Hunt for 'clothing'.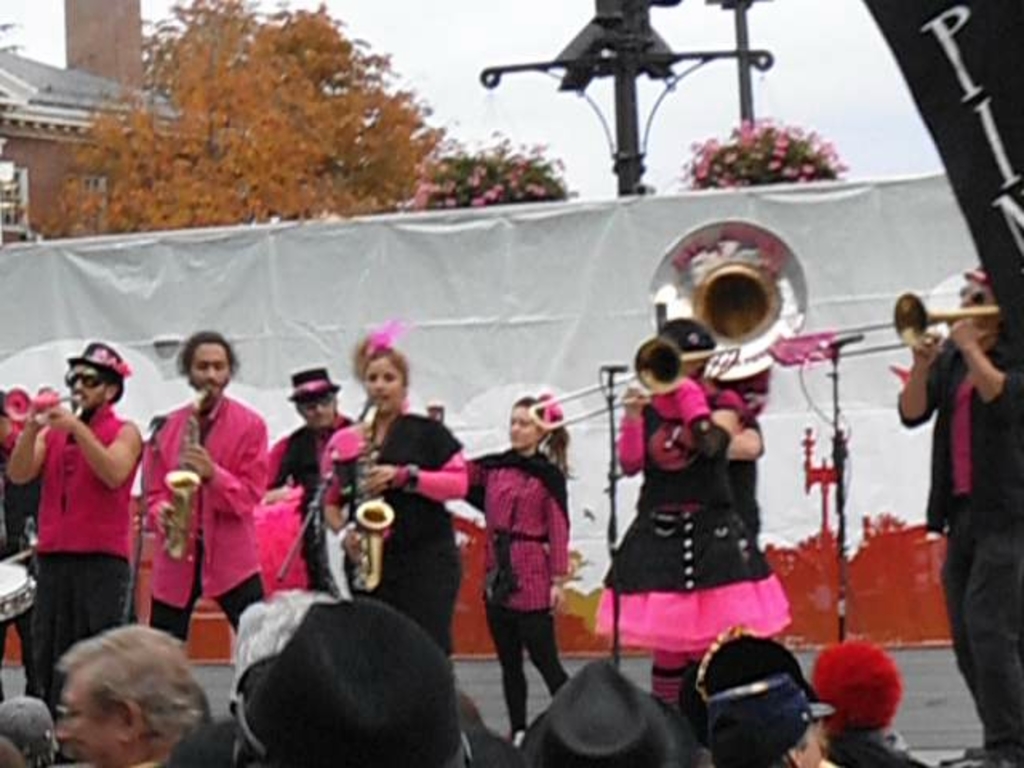
Hunted down at region(310, 402, 469, 669).
